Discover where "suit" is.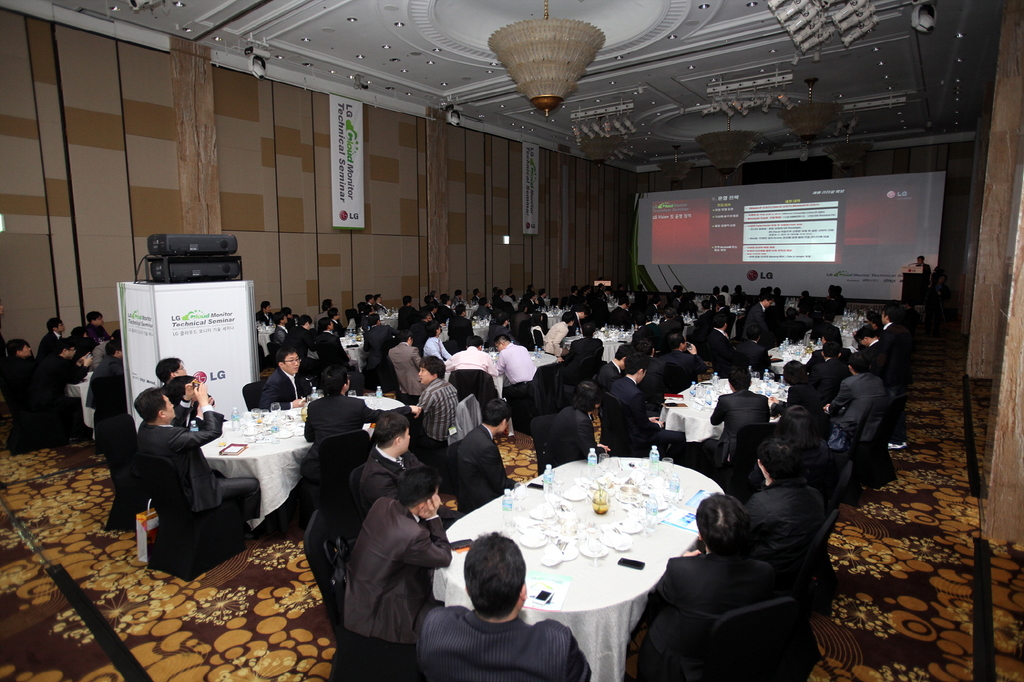
Discovered at (538,294,548,310).
